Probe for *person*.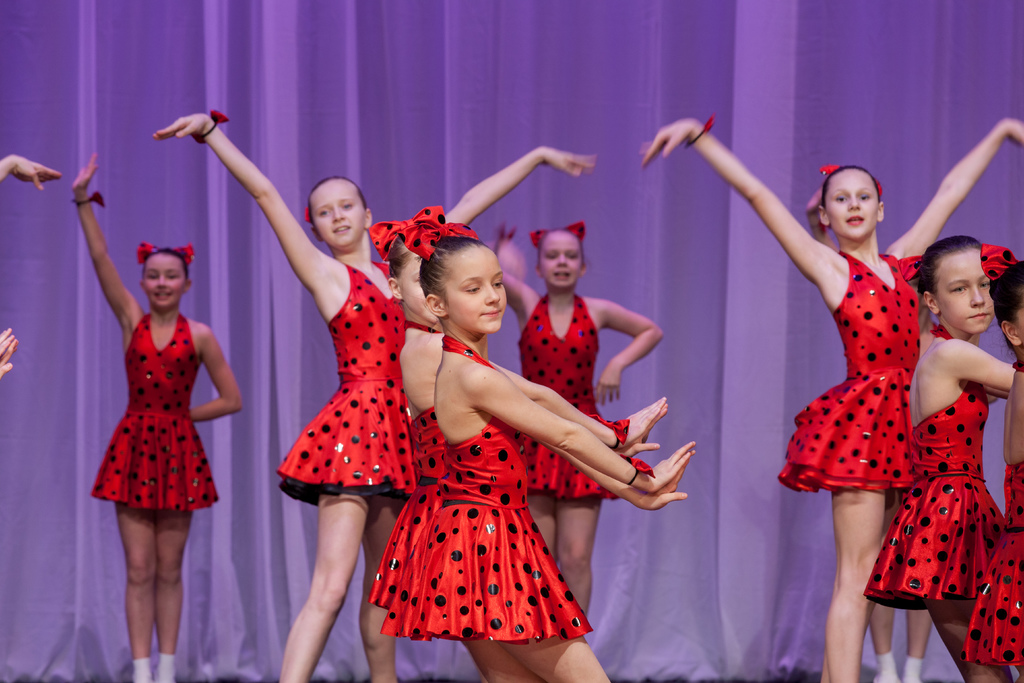
Probe result: select_region(950, 235, 1023, 668).
